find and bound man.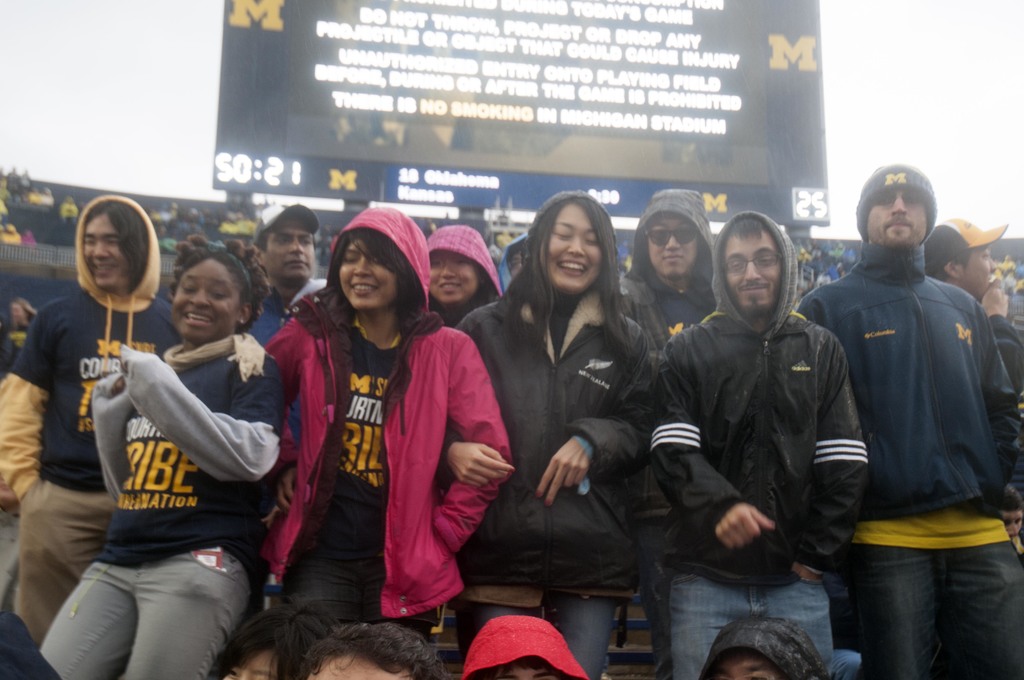
Bound: (621,193,724,339).
